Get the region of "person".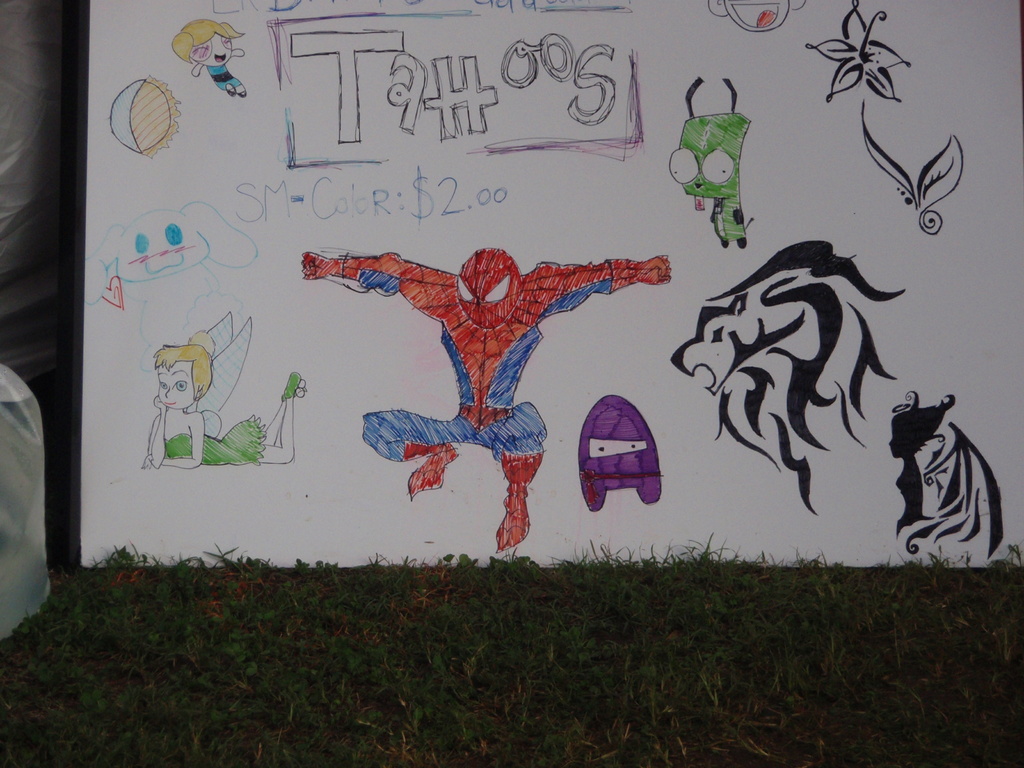
box(884, 387, 959, 540).
